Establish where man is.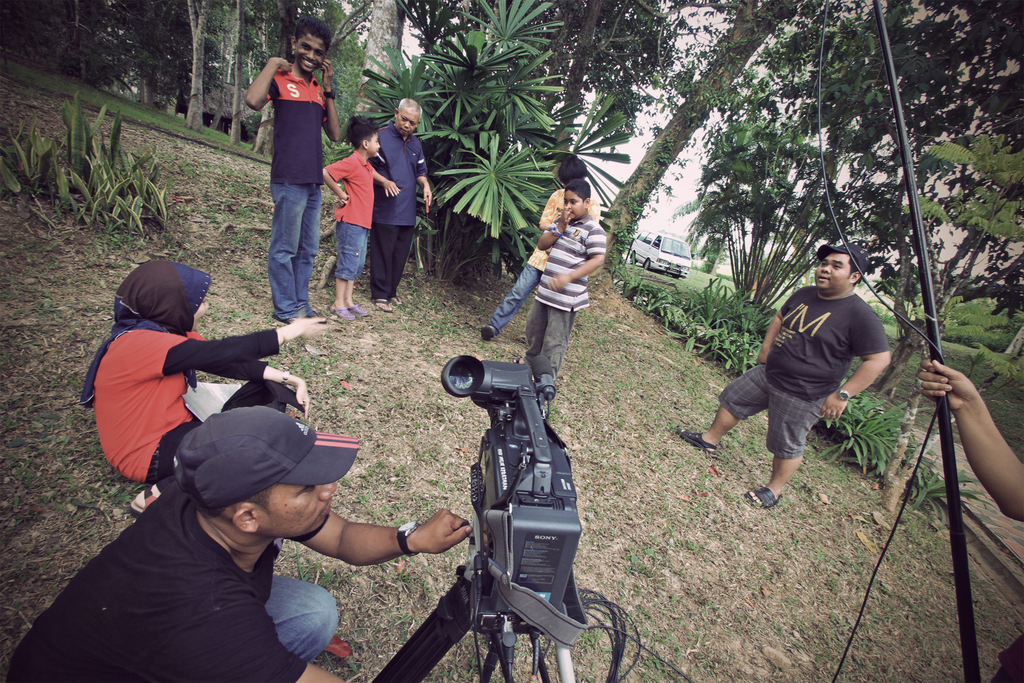
Established at [42, 405, 429, 682].
